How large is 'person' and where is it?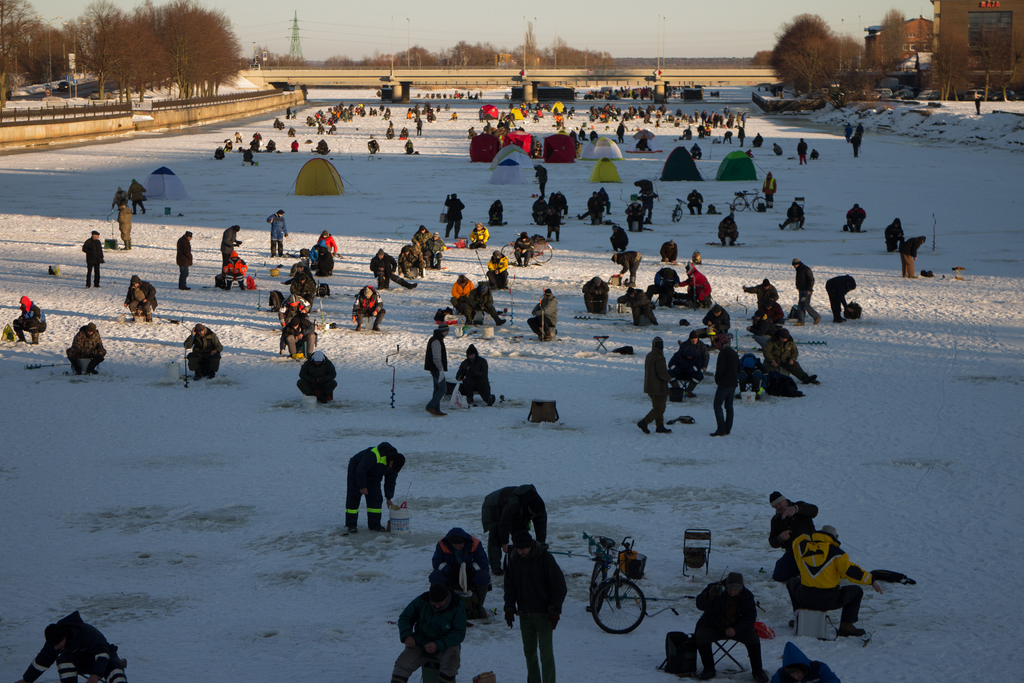
Bounding box: (700,110,707,123).
